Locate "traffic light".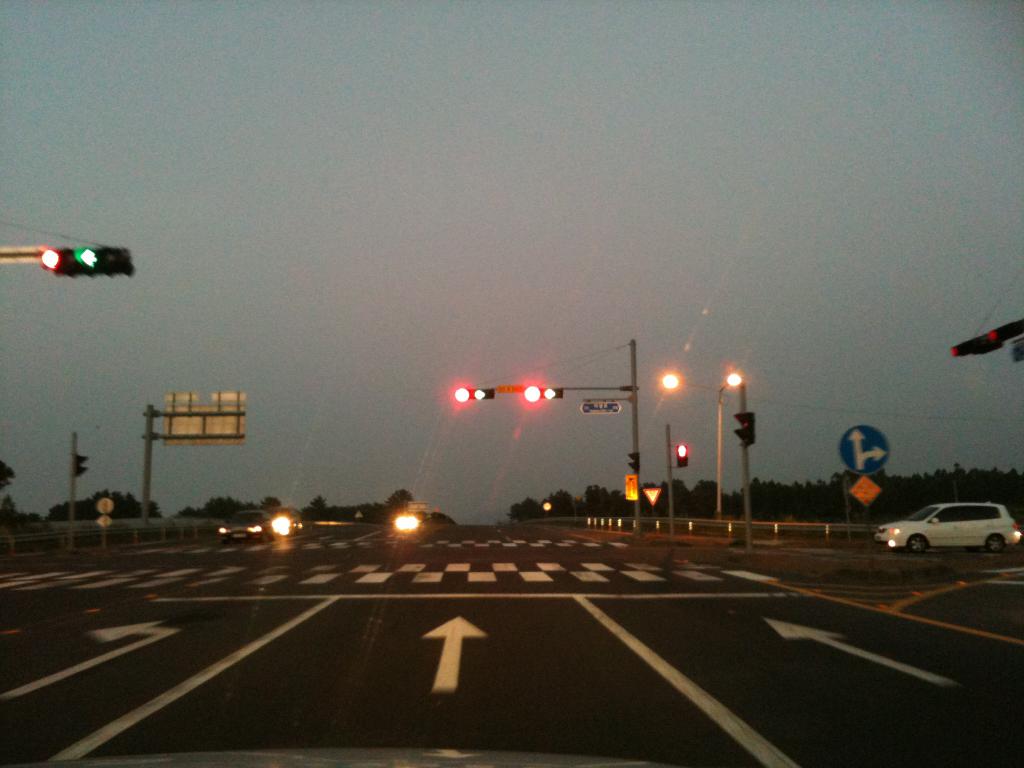
Bounding box: box=[456, 386, 495, 402].
